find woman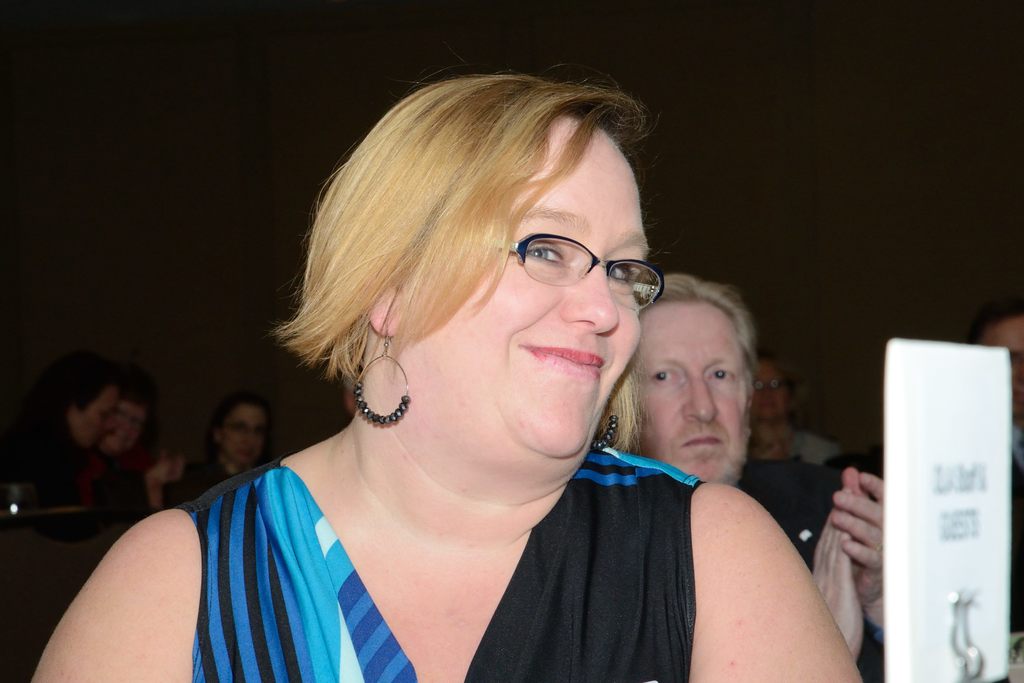
144 391 280 514
